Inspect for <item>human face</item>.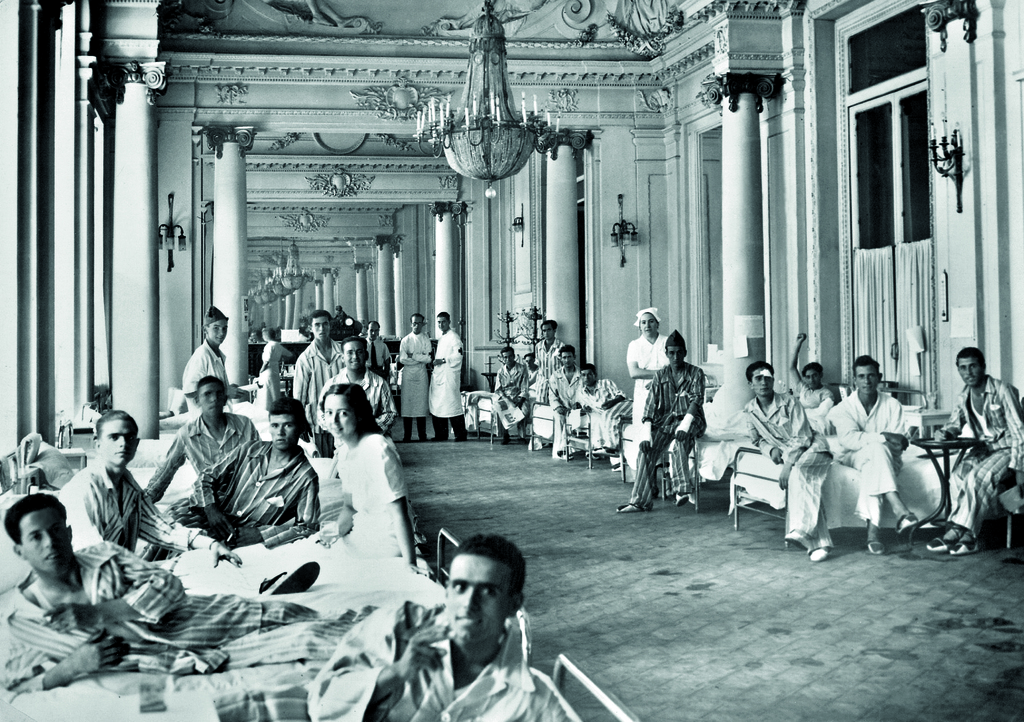
Inspection: region(525, 358, 532, 366).
